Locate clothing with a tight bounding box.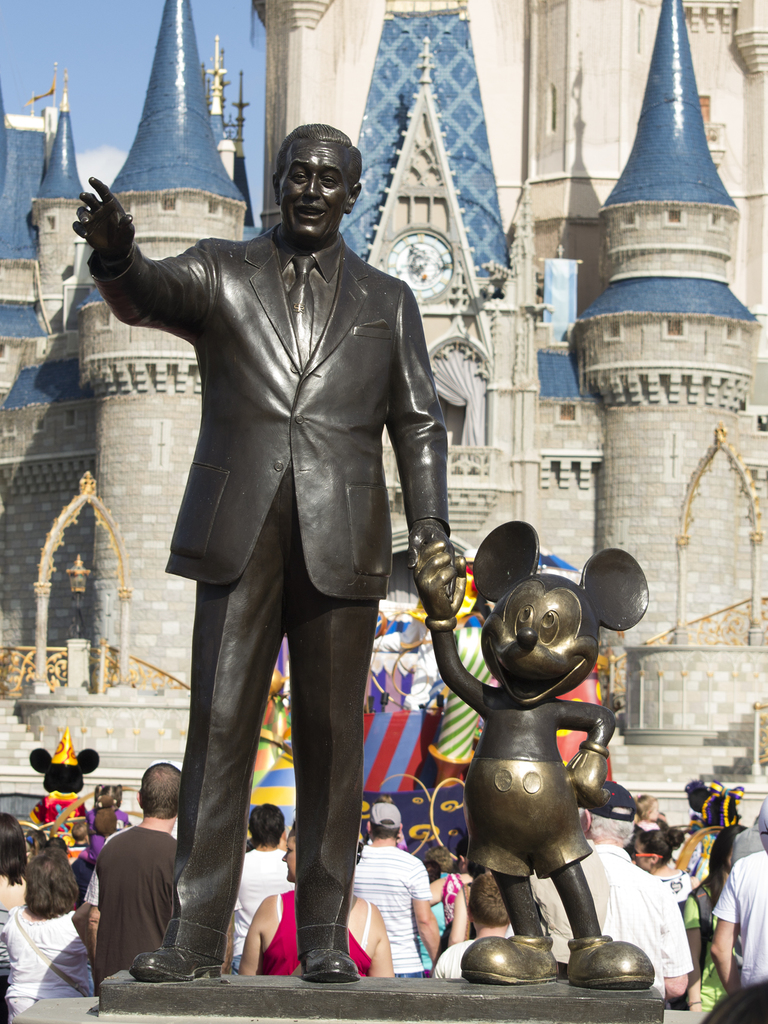
<box>257,889,373,980</box>.
